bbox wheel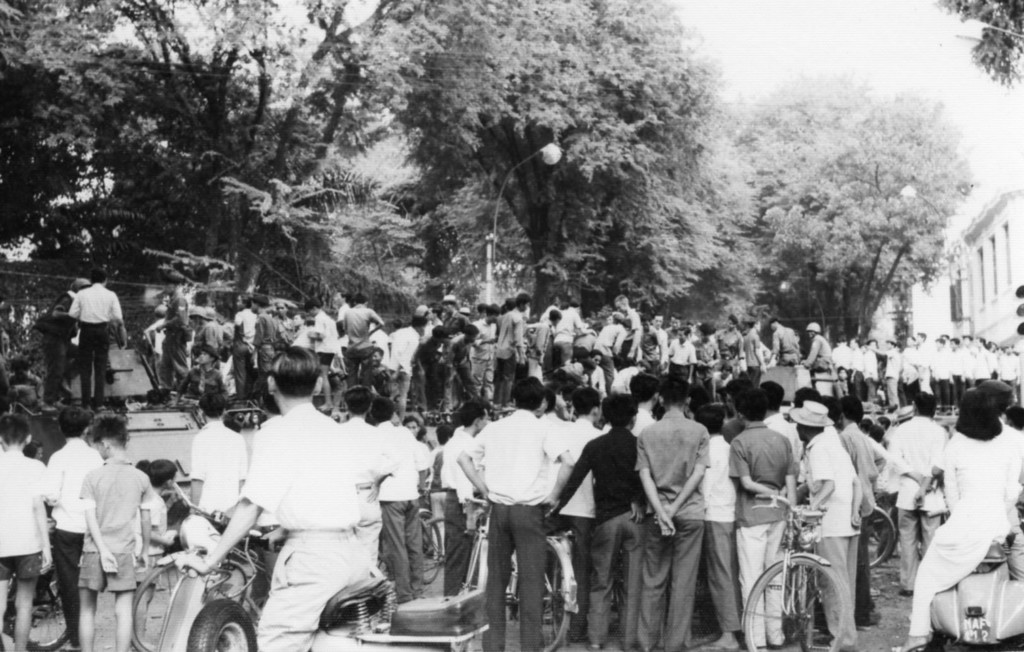
130, 555, 187, 651
